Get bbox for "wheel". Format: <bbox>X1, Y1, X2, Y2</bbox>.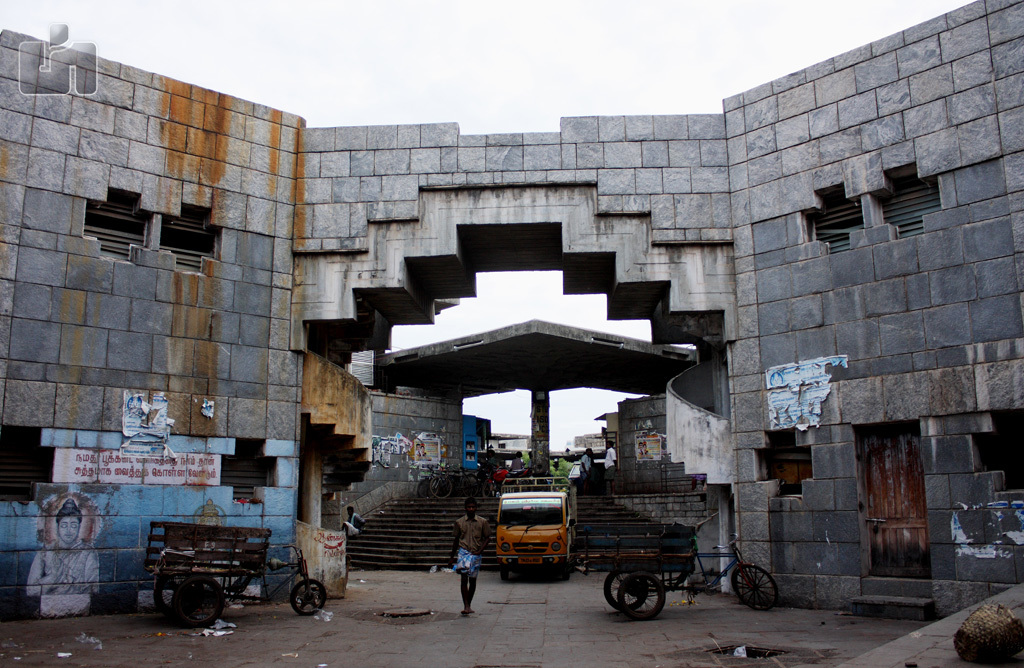
<bbox>154, 579, 196, 623</bbox>.
